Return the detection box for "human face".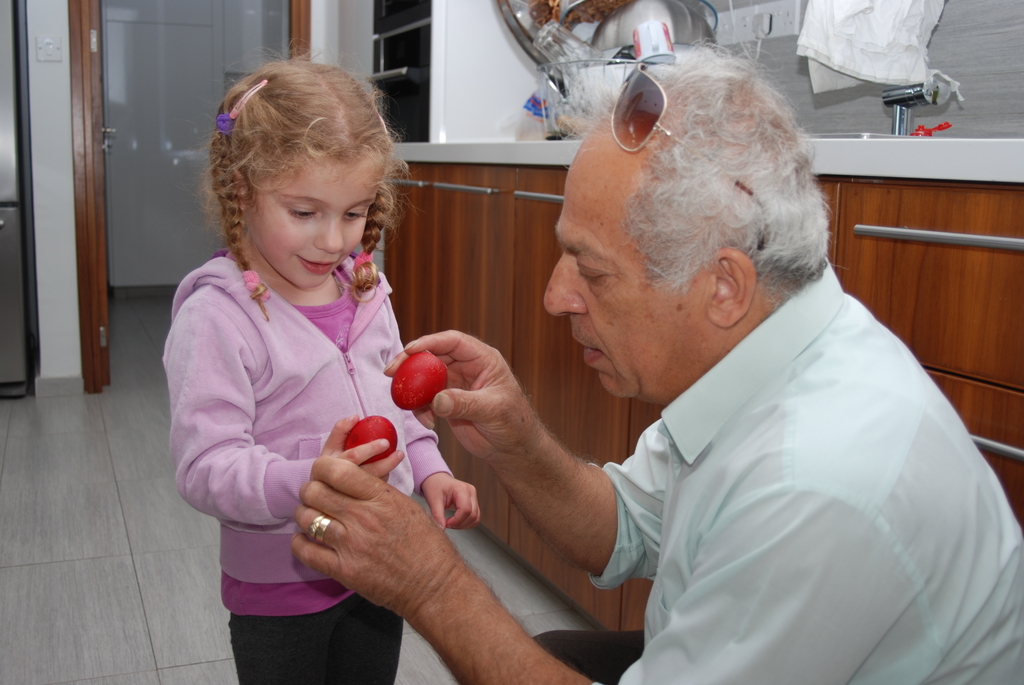
[x1=250, y1=173, x2=381, y2=290].
